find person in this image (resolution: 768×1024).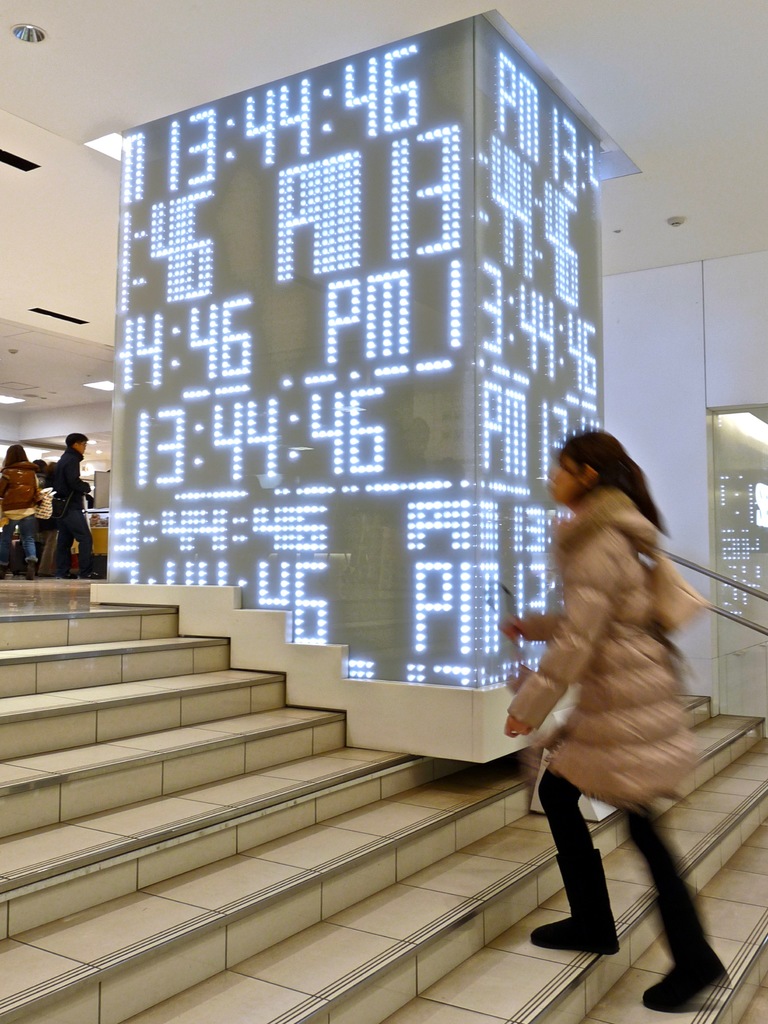
BBox(500, 411, 726, 988).
